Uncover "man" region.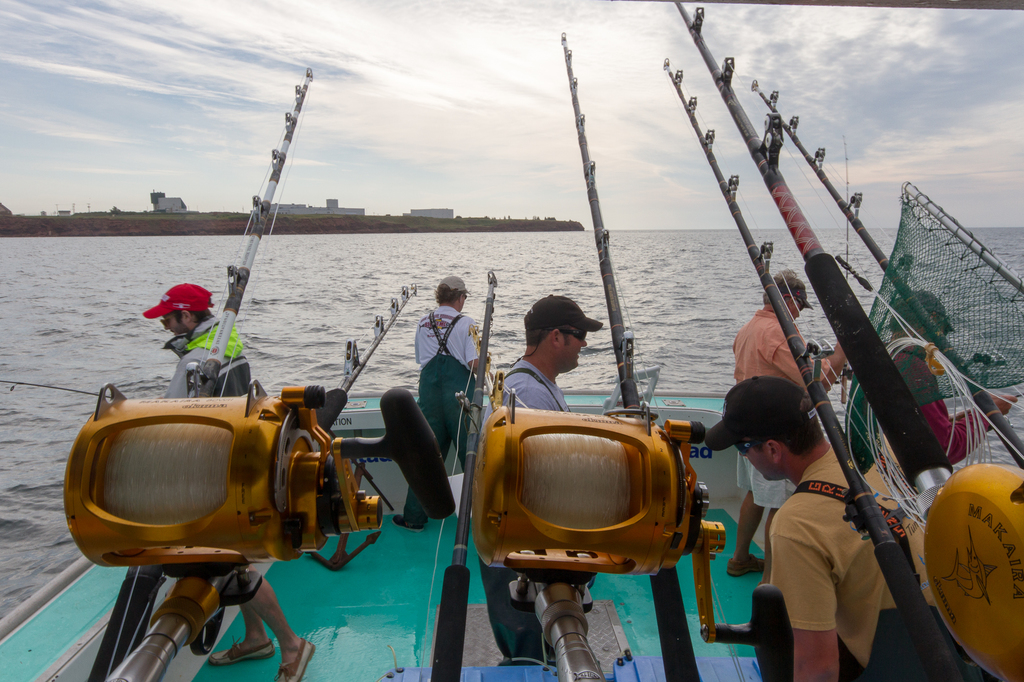
Uncovered: bbox=[724, 268, 848, 579].
